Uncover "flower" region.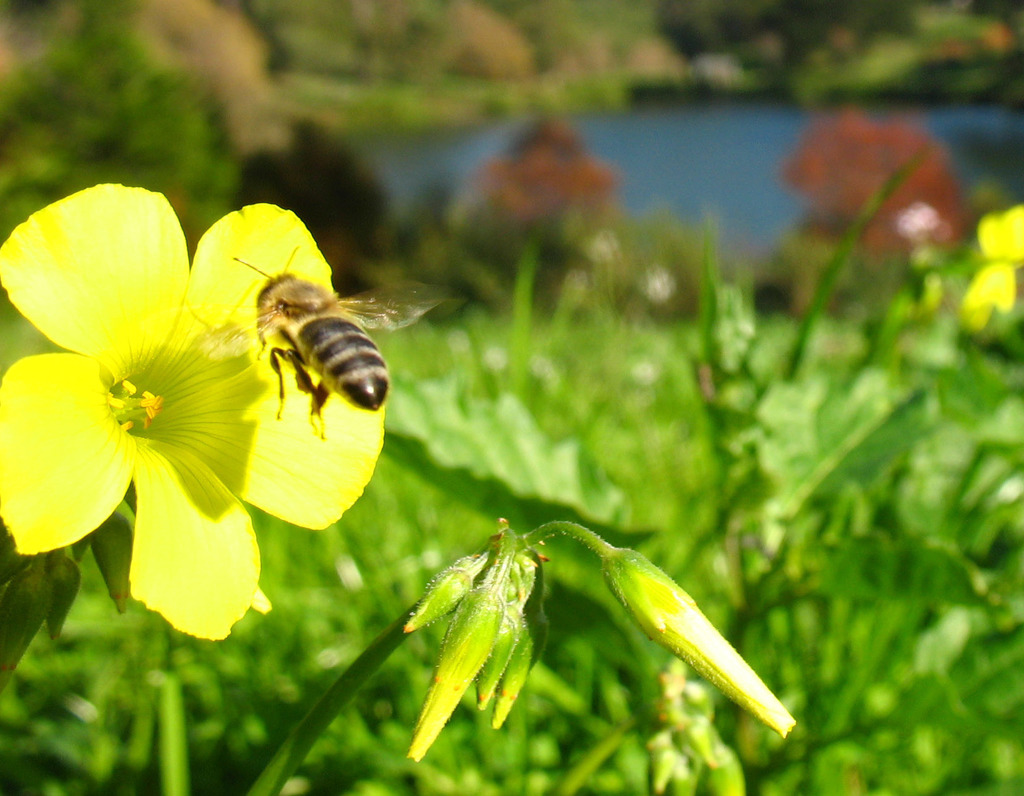
Uncovered: {"left": 0, "top": 181, "right": 381, "bottom": 647}.
